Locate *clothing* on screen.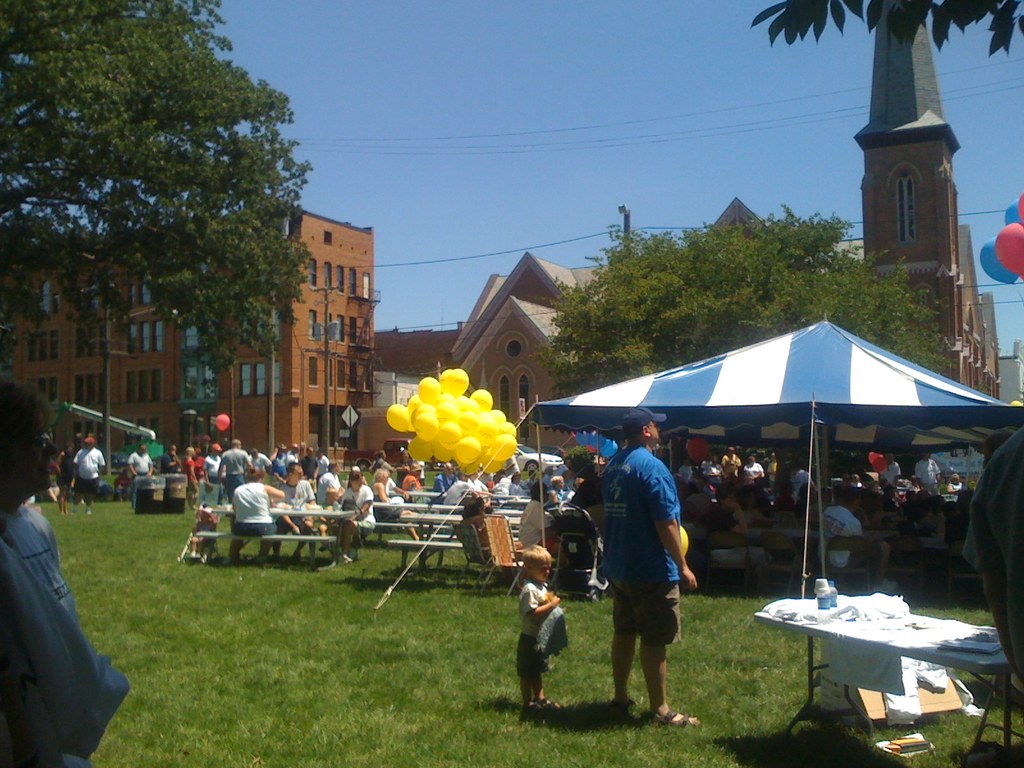
On screen at [131,456,156,473].
